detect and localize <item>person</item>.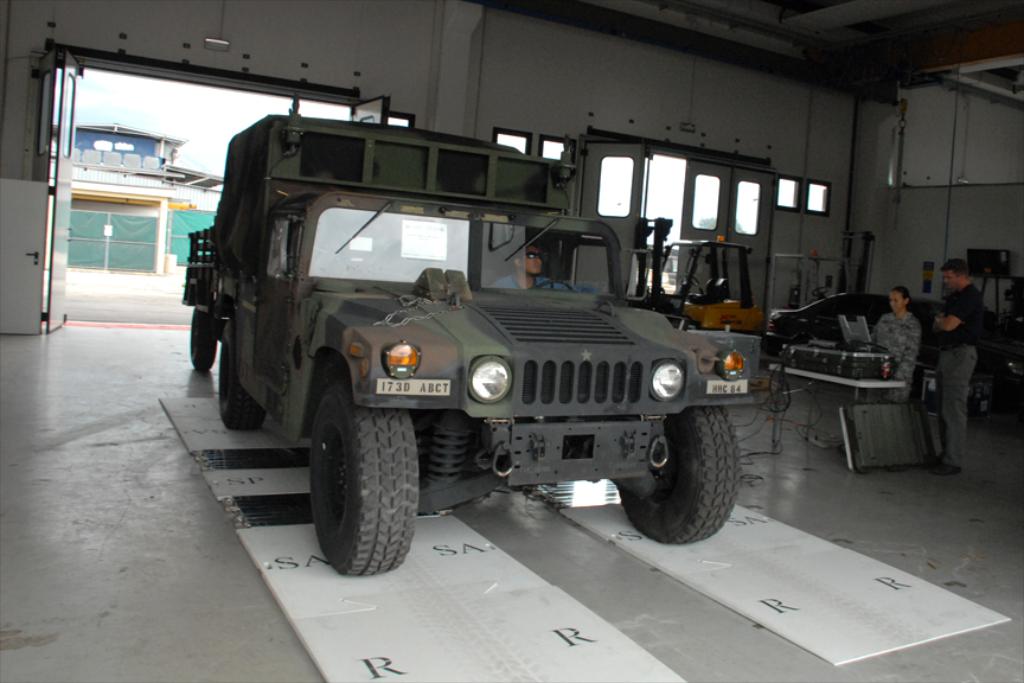
Localized at rect(928, 261, 981, 484).
